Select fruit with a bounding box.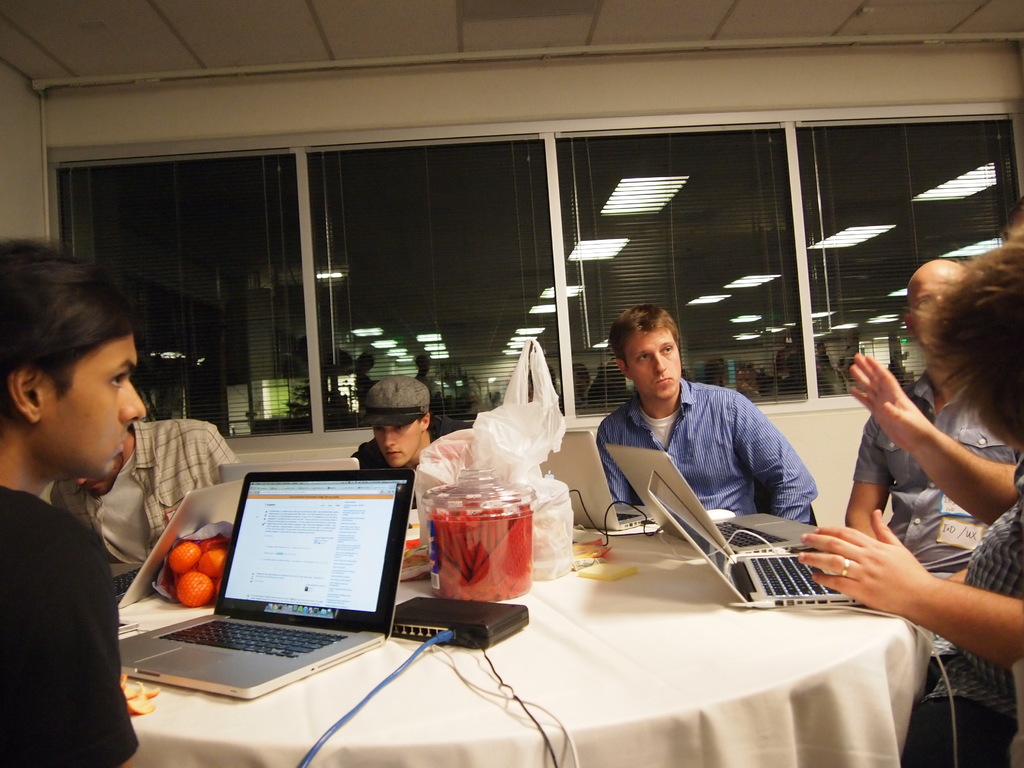
box=[175, 568, 213, 610].
